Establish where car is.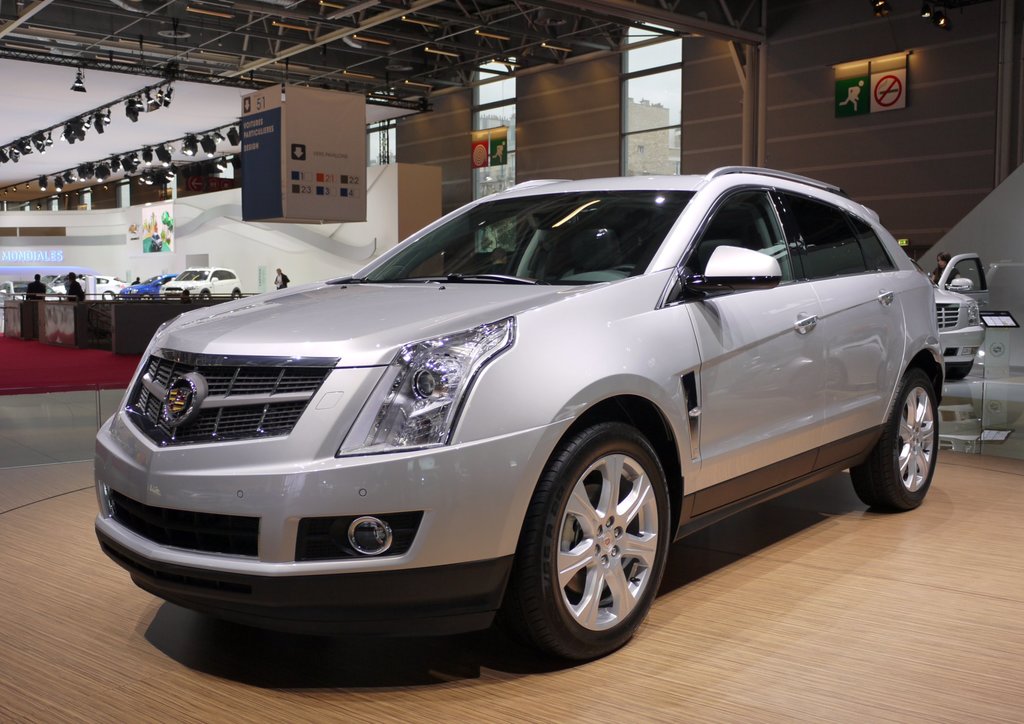
Established at (0, 278, 37, 302).
